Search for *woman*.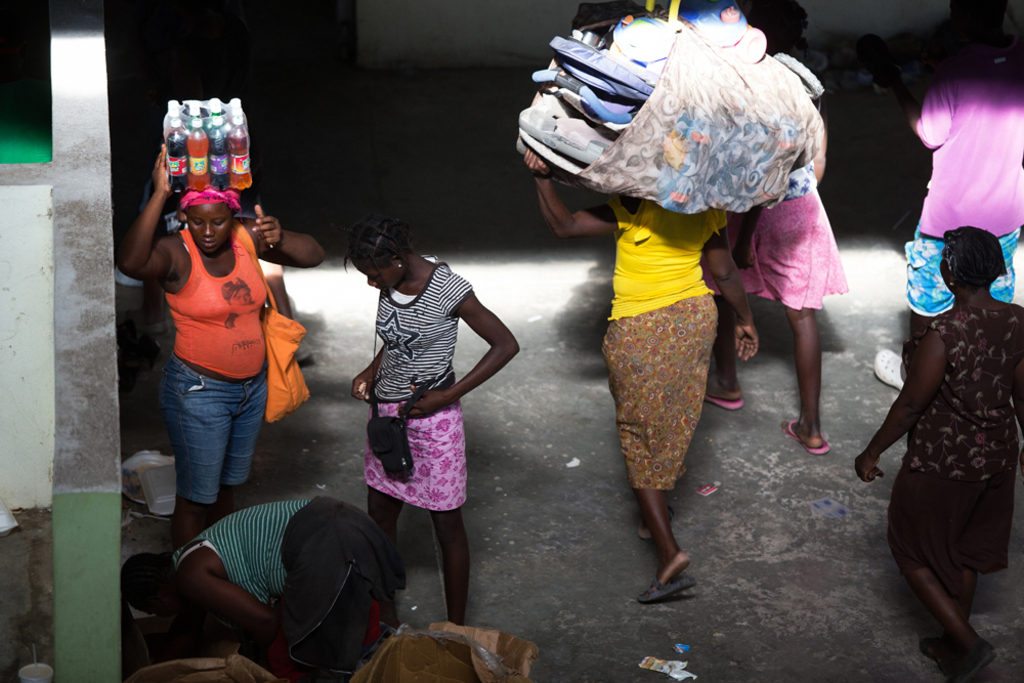
Found at (x1=708, y1=0, x2=833, y2=454).
